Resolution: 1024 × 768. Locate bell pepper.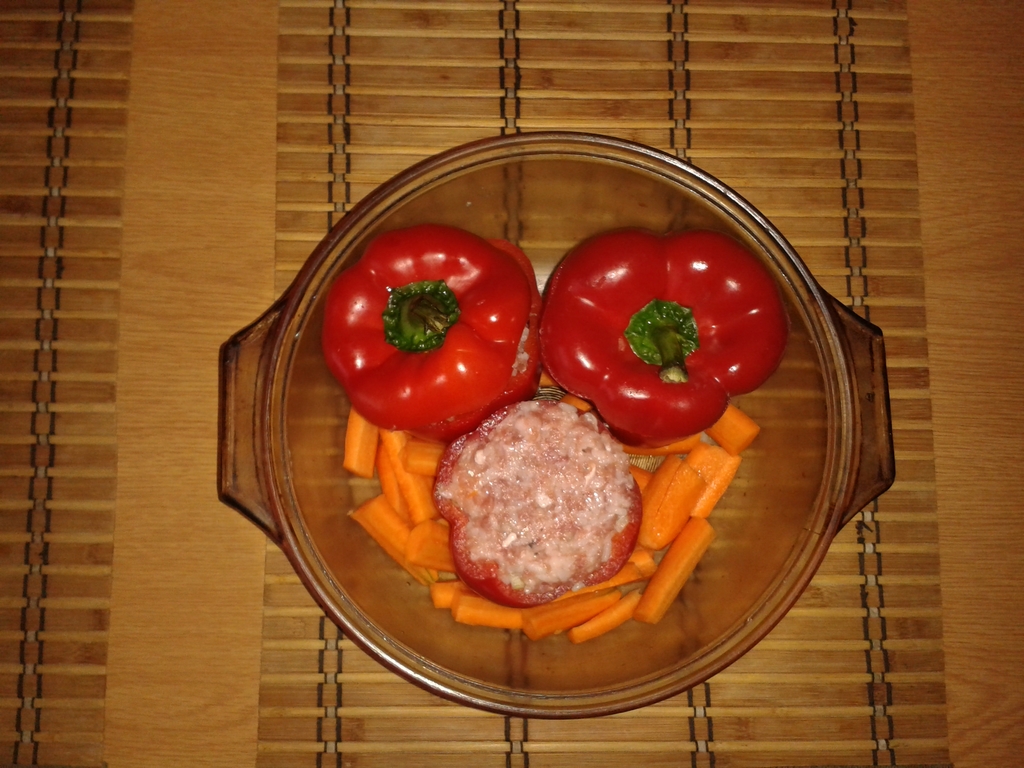
319, 221, 550, 449.
